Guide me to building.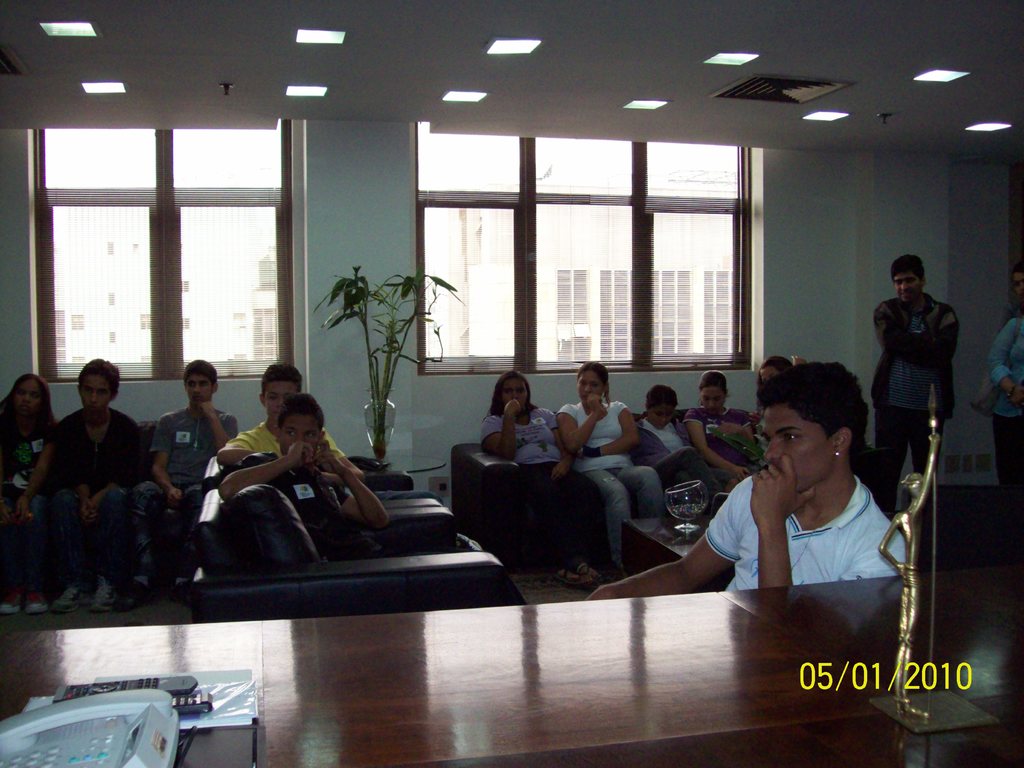
Guidance: <bbox>0, 0, 1023, 767</bbox>.
